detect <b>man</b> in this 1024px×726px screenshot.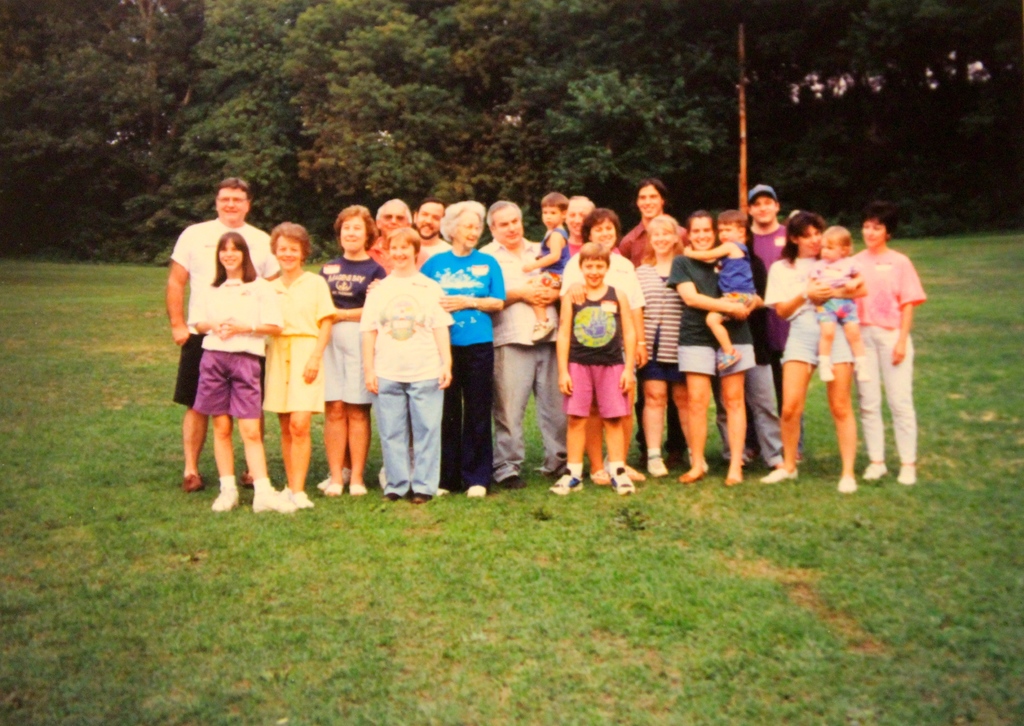
Detection: pyautogui.locateOnScreen(475, 198, 572, 486).
